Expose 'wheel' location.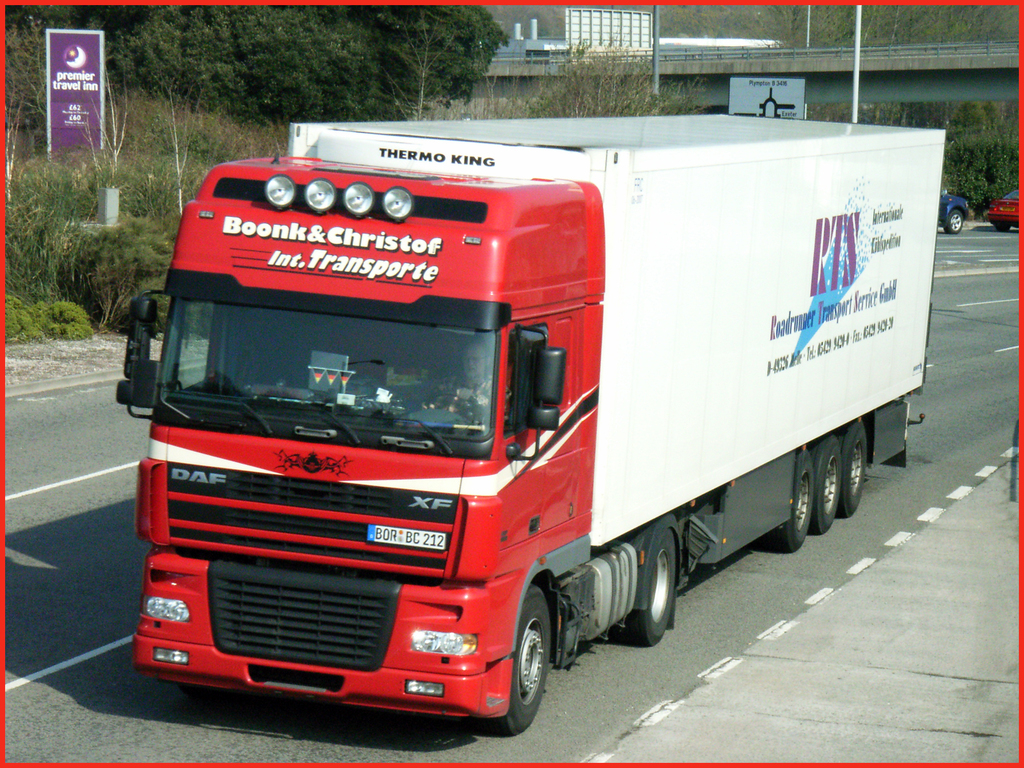
Exposed at [628,527,676,650].
